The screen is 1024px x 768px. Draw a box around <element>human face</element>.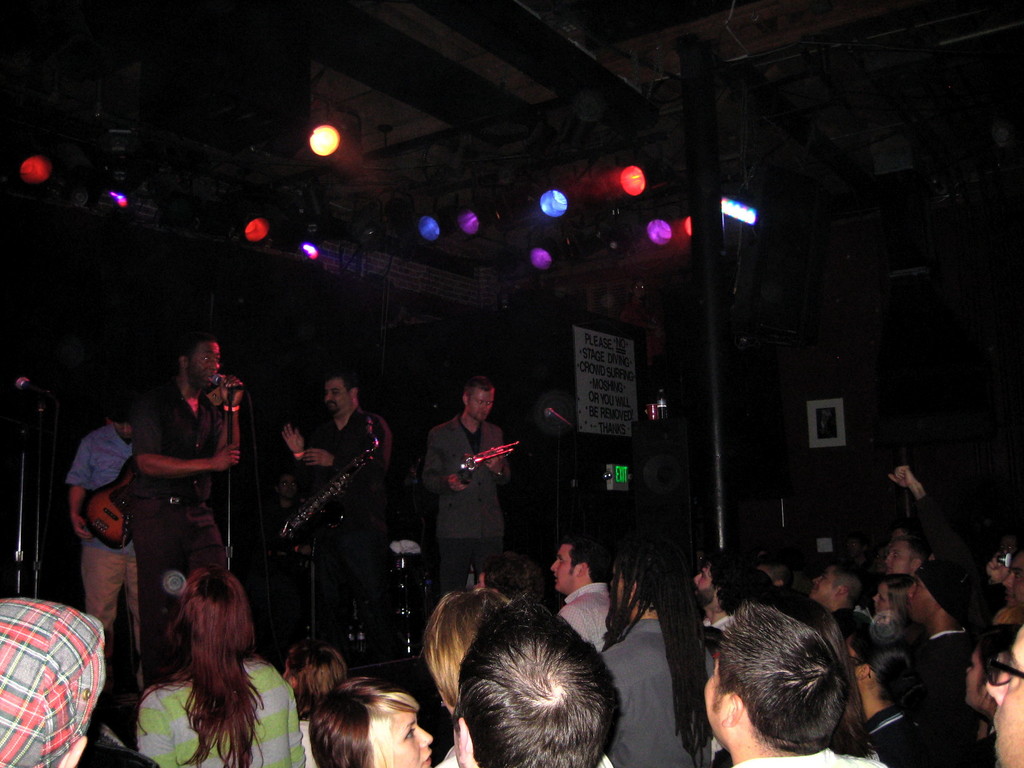
x1=983 y1=627 x2=1023 y2=767.
